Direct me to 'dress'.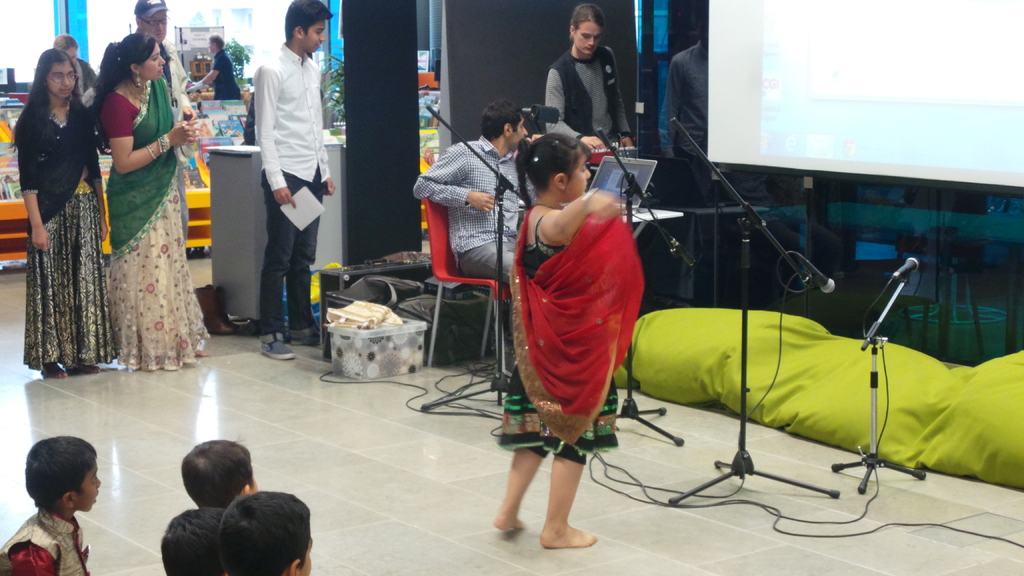
Direction: 492:214:617:463.
